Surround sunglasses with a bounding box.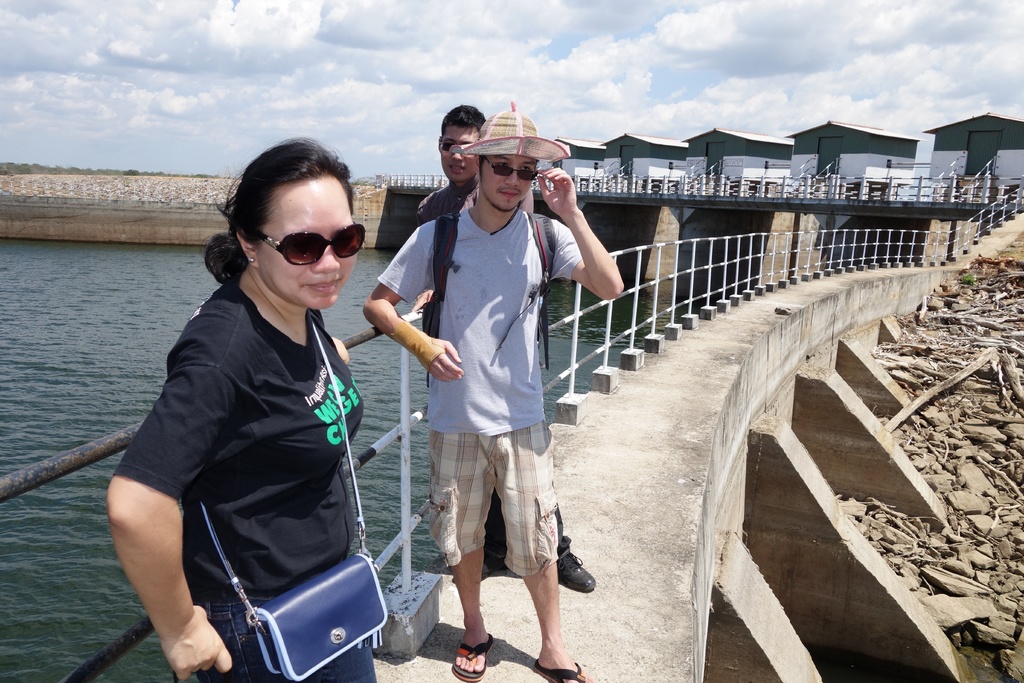
x1=481 y1=156 x2=538 y2=180.
